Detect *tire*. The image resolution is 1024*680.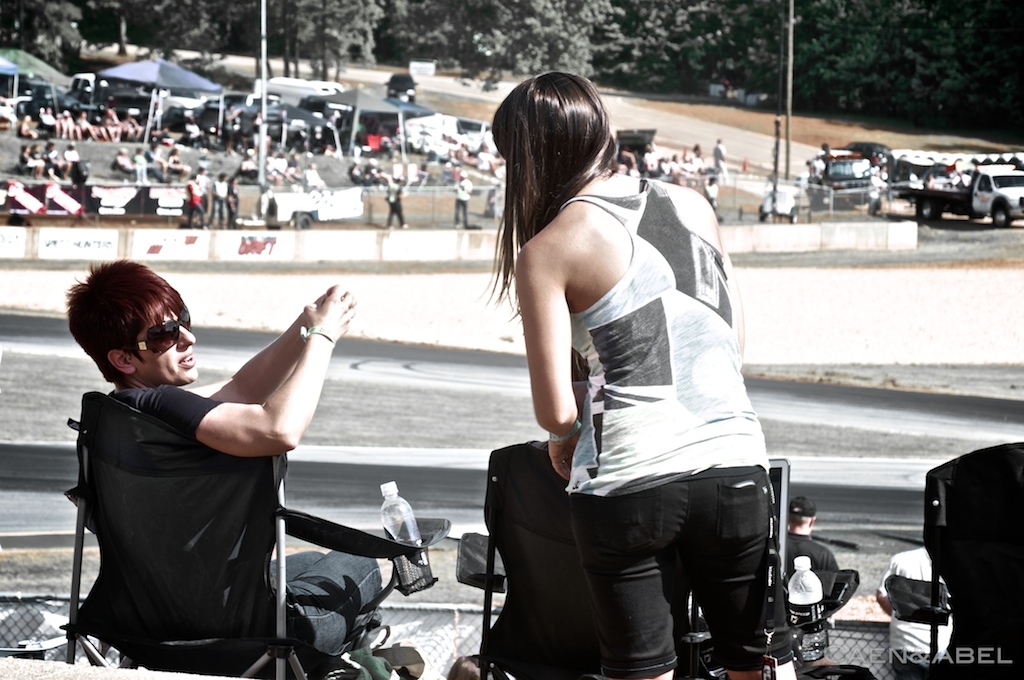
789, 204, 801, 224.
